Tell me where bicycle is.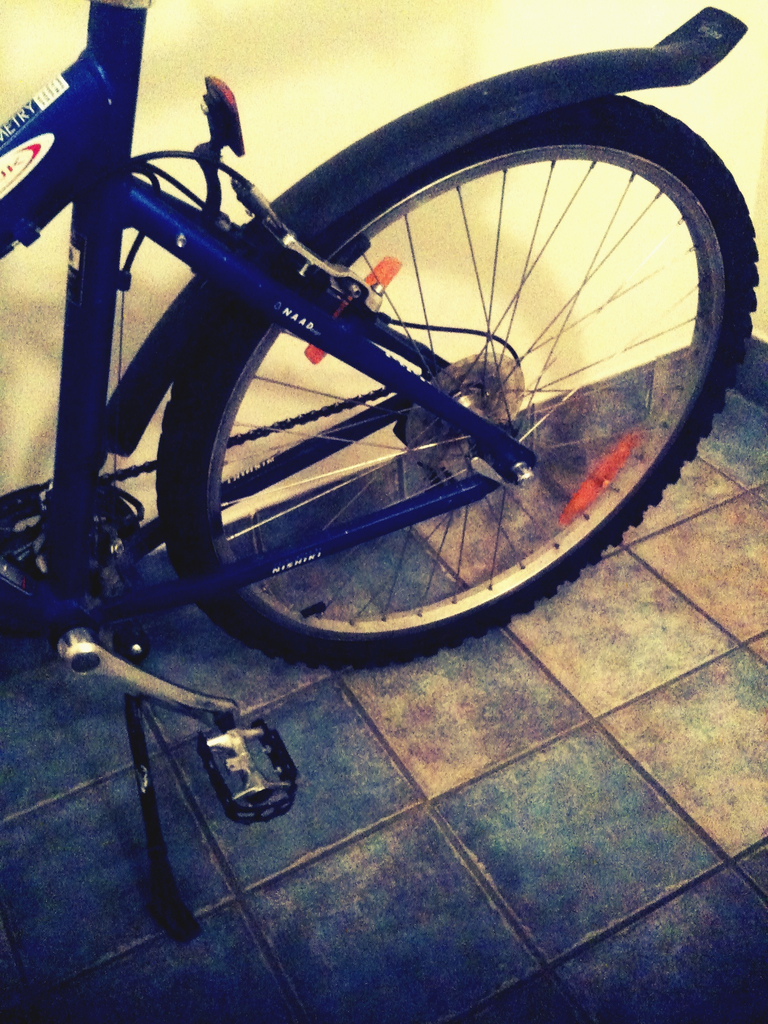
bicycle is at 0/0/749/954.
